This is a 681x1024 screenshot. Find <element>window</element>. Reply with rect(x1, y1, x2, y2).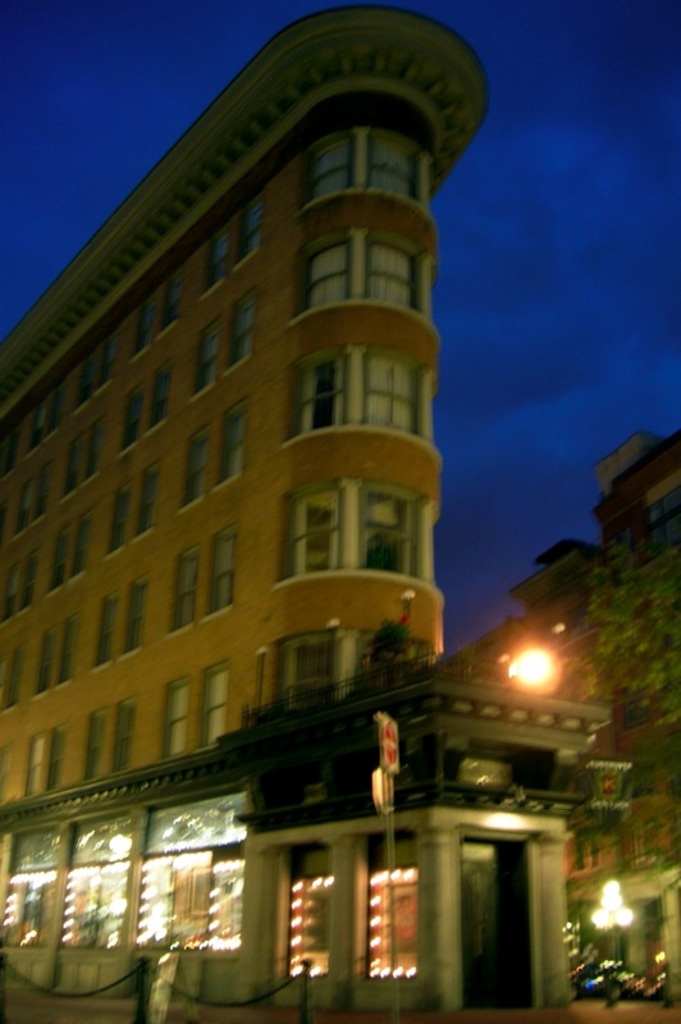
rect(4, 646, 19, 708).
